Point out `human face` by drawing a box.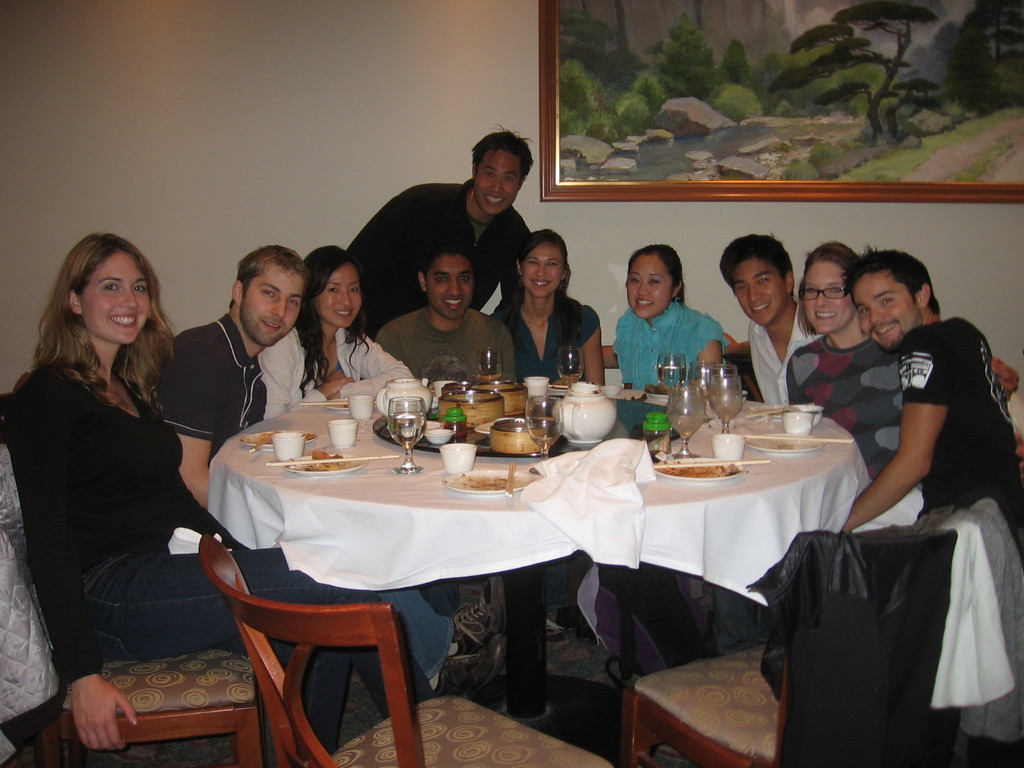
x1=730 y1=257 x2=787 y2=324.
